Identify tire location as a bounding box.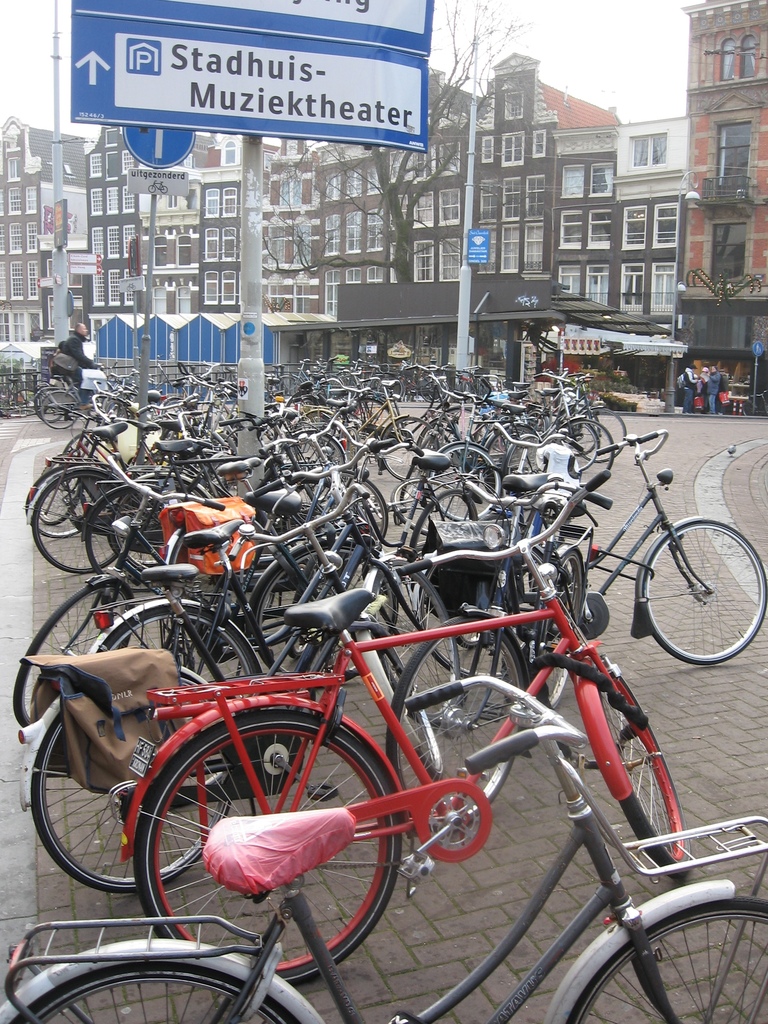
[587, 666, 682, 892].
